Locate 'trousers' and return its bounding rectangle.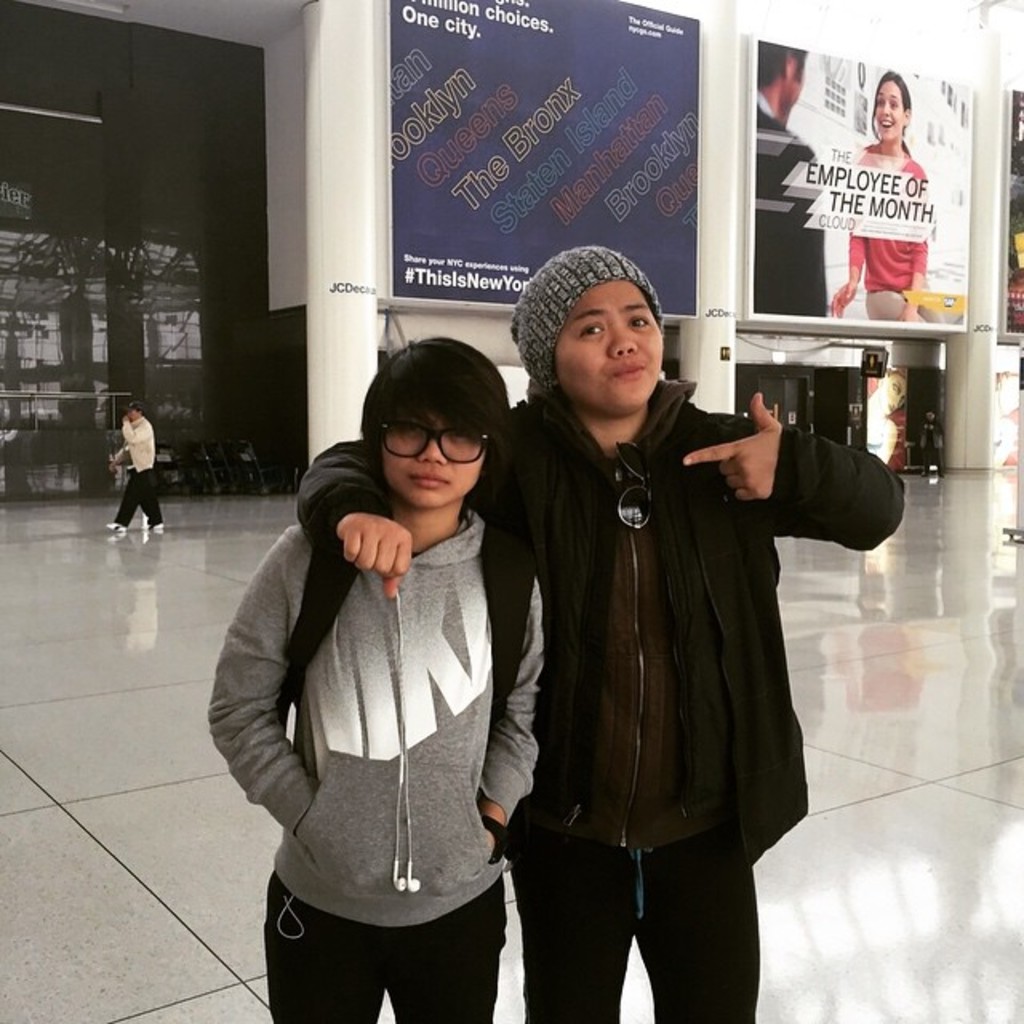
left=861, top=290, right=965, bottom=325.
